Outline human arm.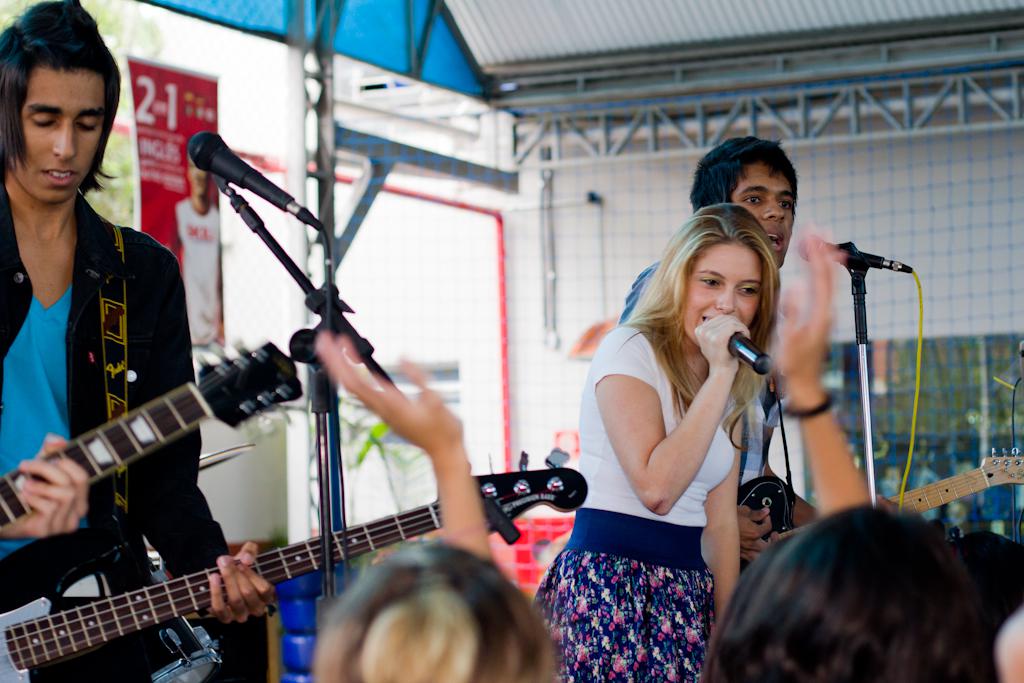
Outline: 325 348 502 604.
